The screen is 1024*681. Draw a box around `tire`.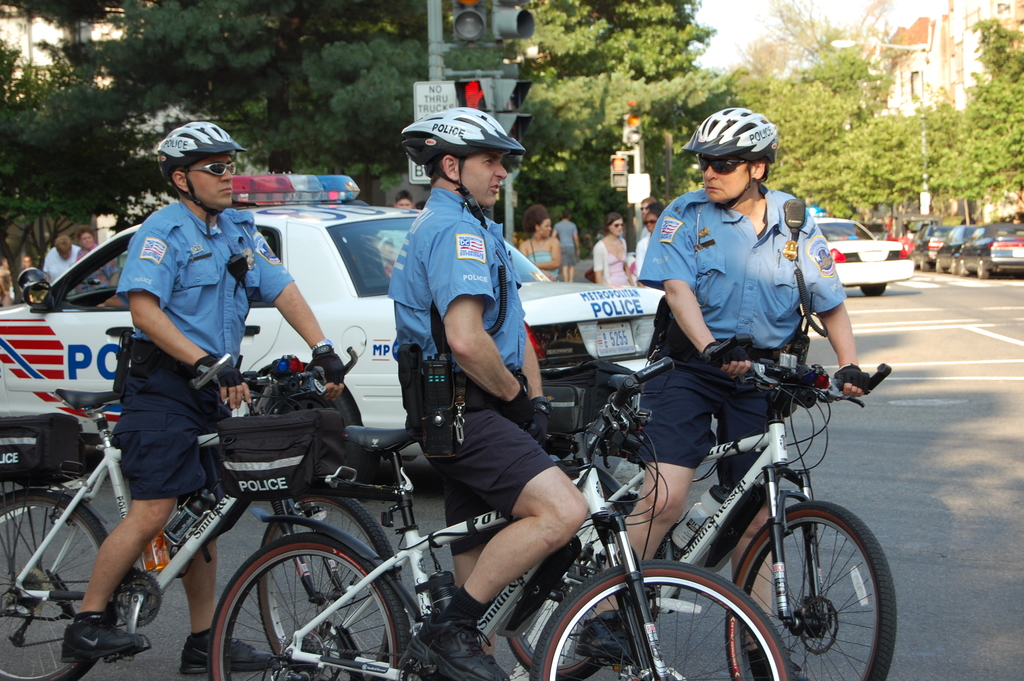
l=935, t=258, r=943, b=274.
